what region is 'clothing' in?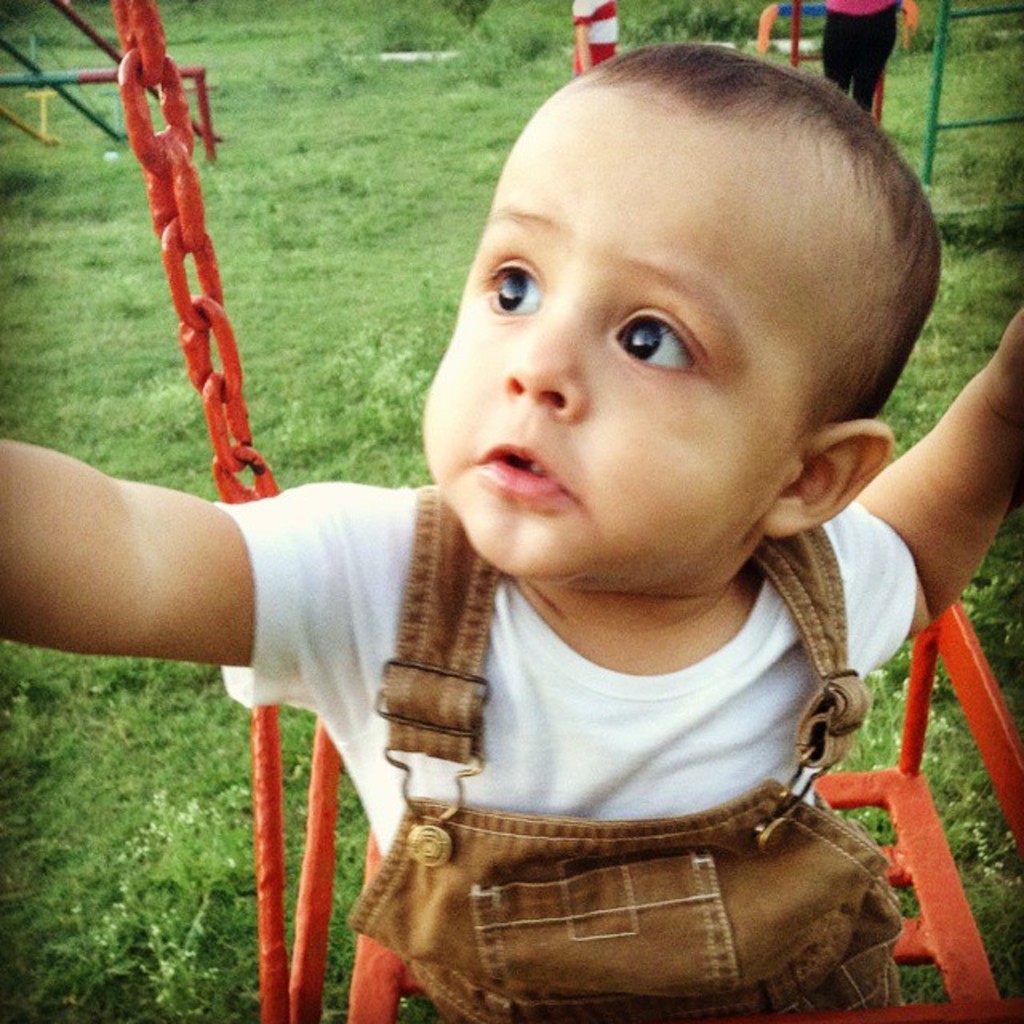
[222, 480, 925, 1022].
